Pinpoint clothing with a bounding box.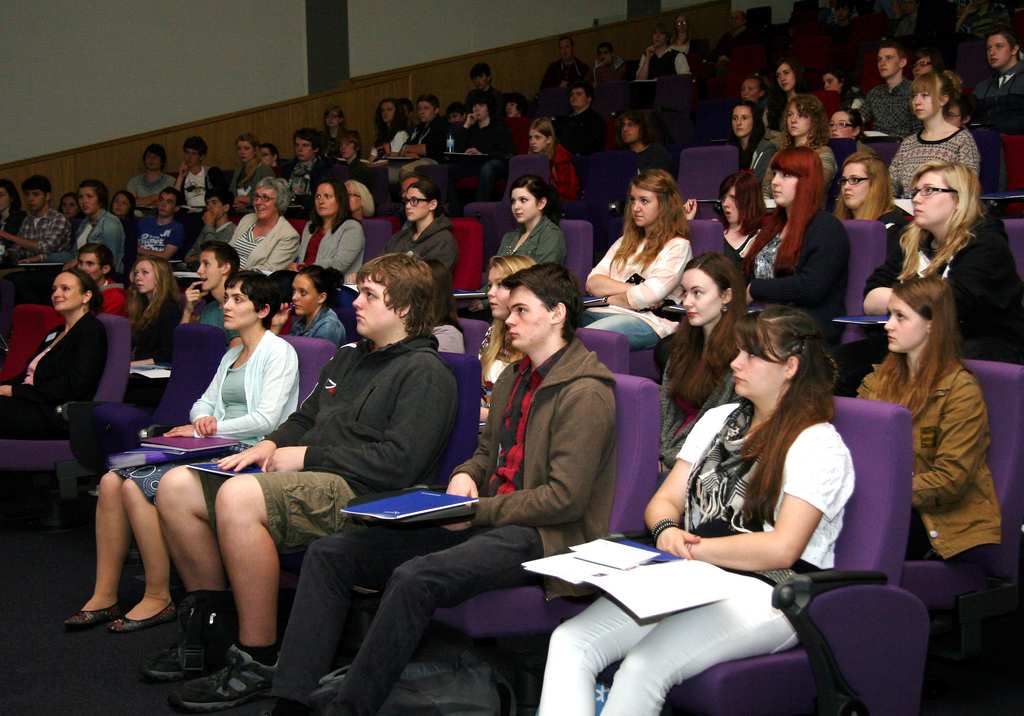
detection(133, 220, 183, 254).
